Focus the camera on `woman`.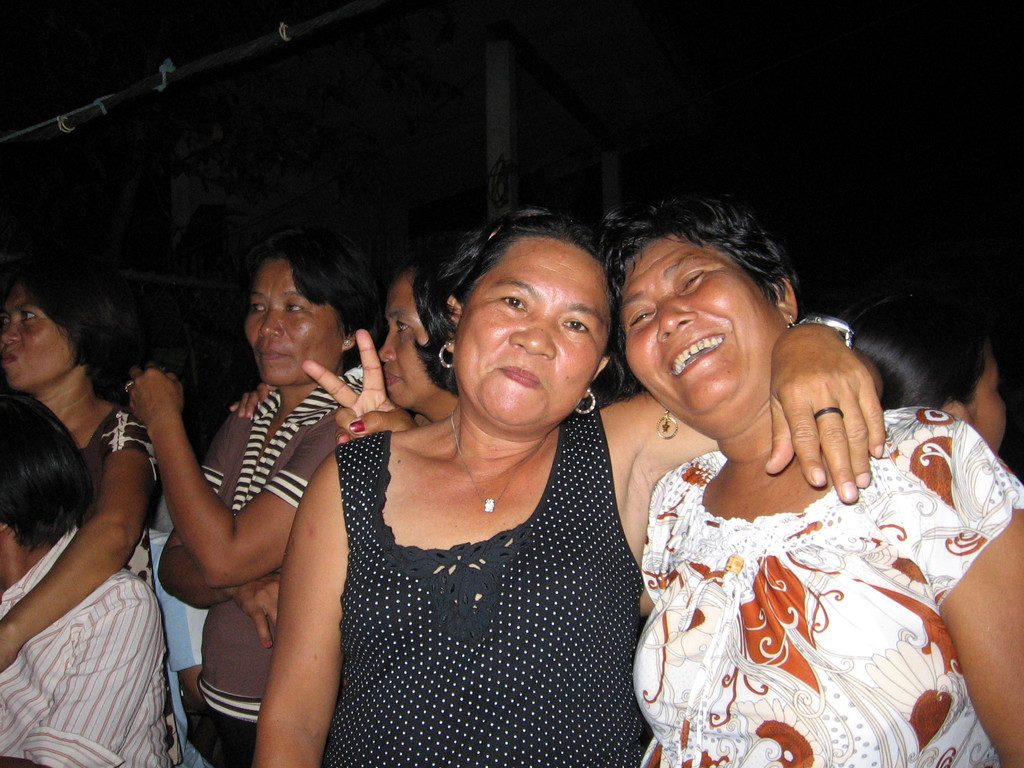
Focus region: 374/260/463/428.
